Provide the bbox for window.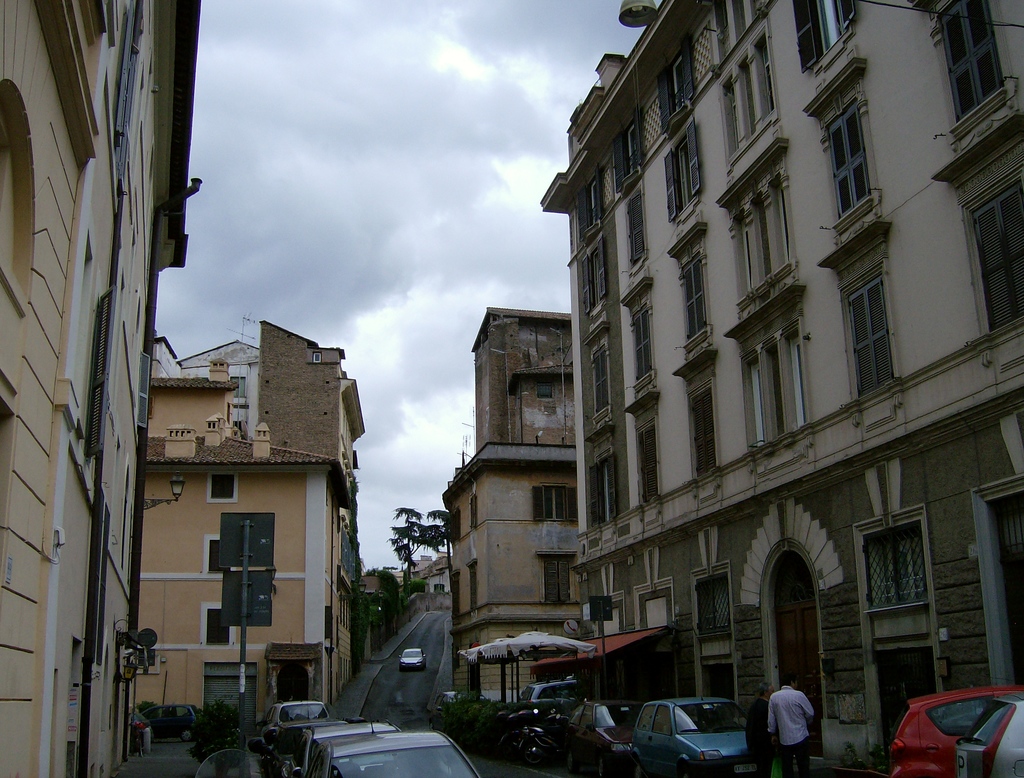
(left=625, top=180, right=647, bottom=266).
